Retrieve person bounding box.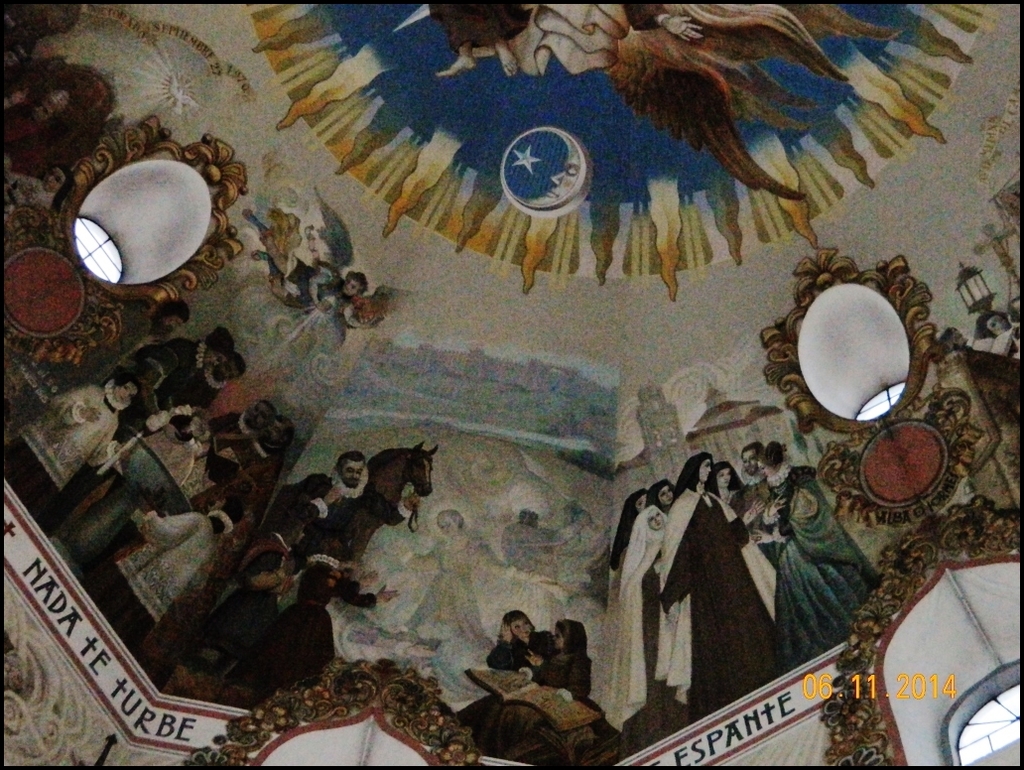
Bounding box: <bbox>973, 311, 1022, 359</bbox>.
